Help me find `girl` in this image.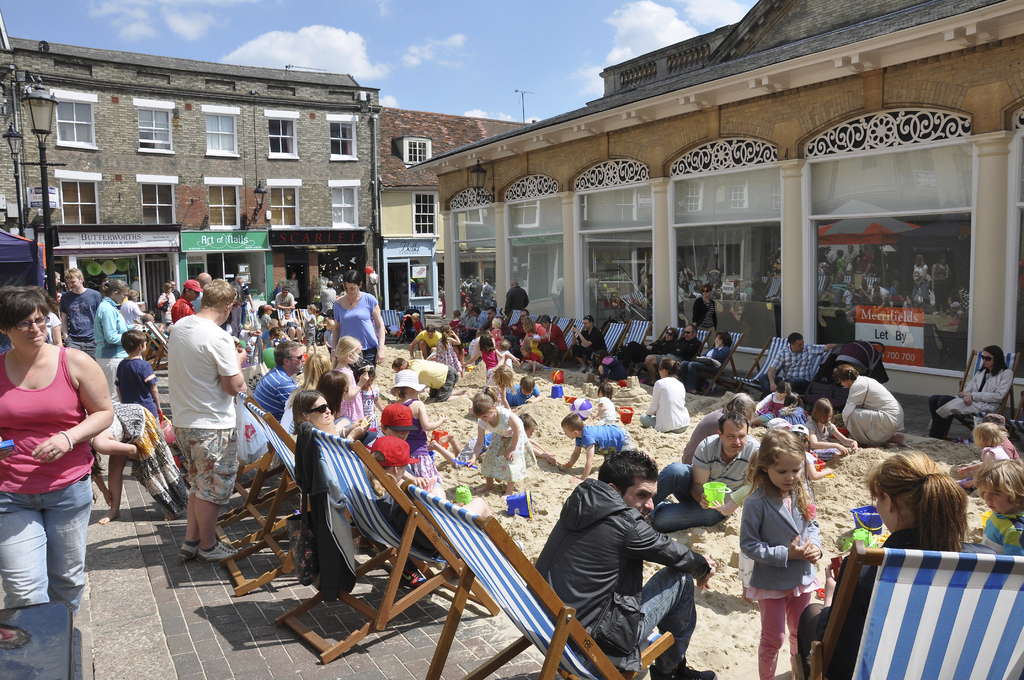
Found it: left=308, top=311, right=324, bottom=333.
